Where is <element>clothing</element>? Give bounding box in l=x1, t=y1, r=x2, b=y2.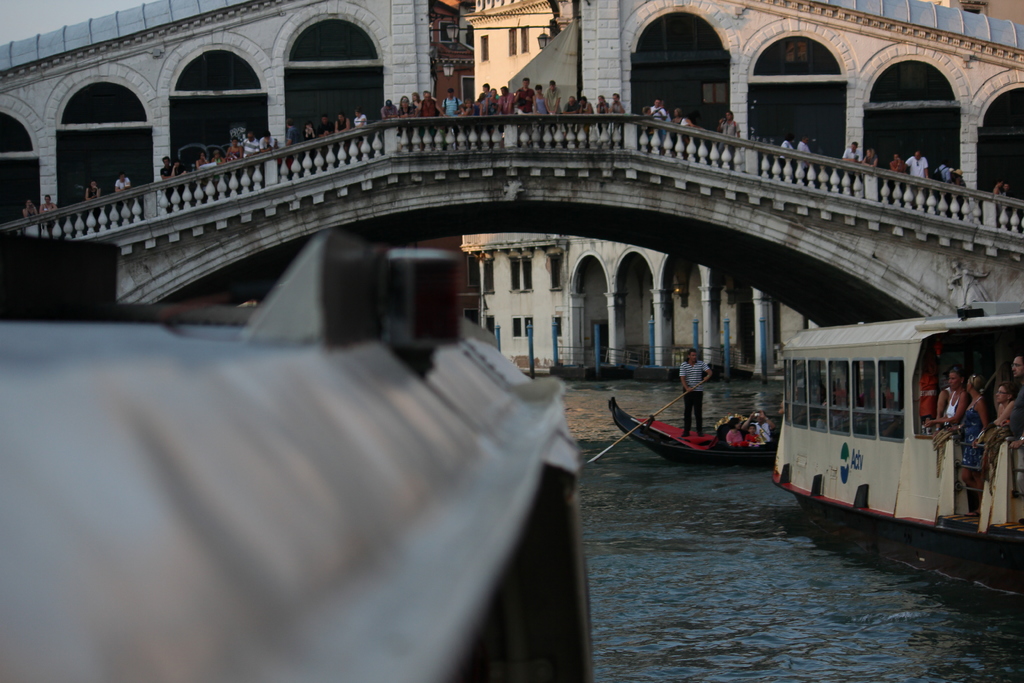
l=673, t=111, r=695, b=133.
